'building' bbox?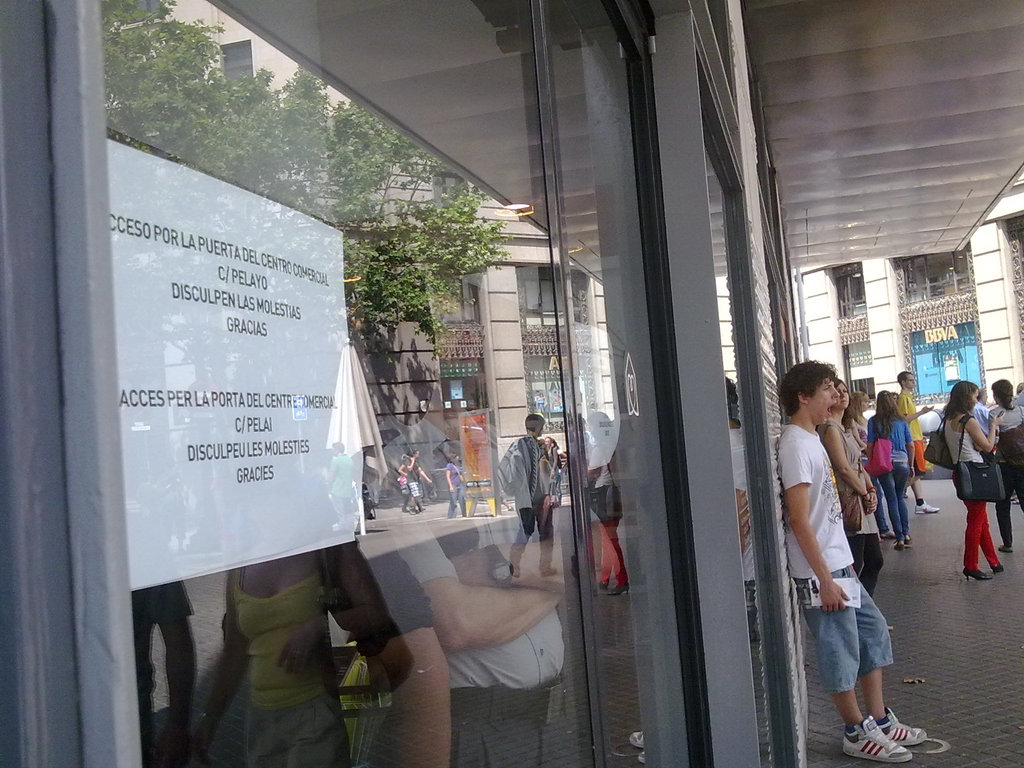
box=[0, 0, 1023, 767]
